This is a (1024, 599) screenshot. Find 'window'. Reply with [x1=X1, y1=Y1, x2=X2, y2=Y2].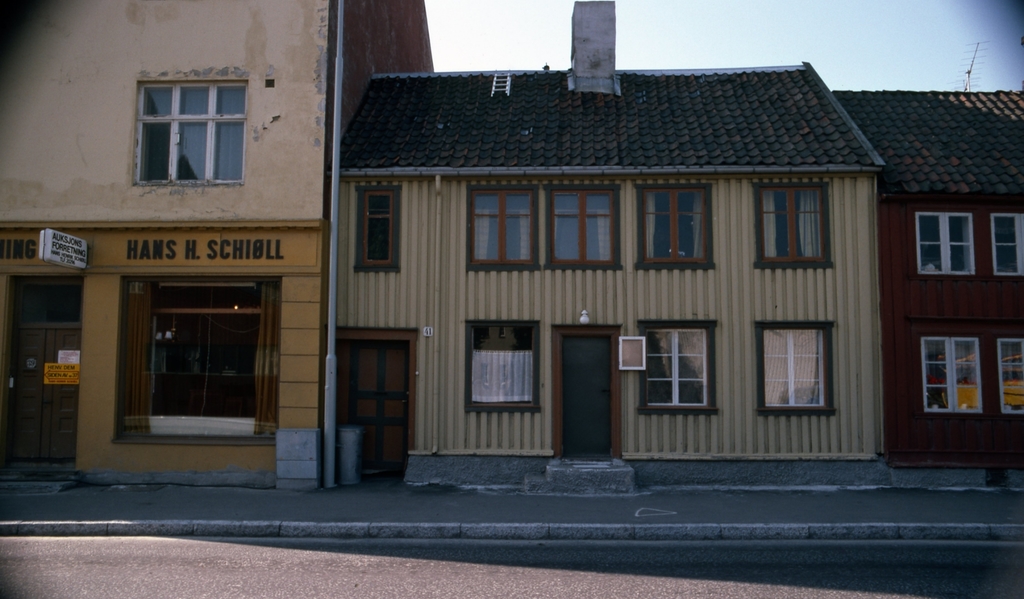
[x1=638, y1=186, x2=703, y2=267].
